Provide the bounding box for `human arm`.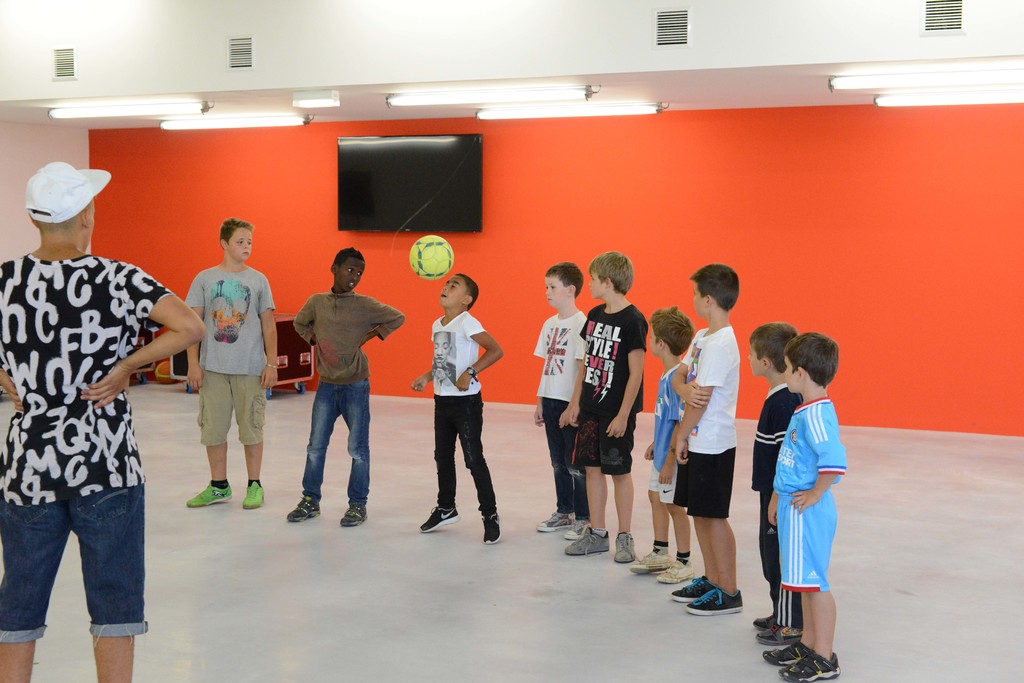
rect(358, 296, 406, 348).
